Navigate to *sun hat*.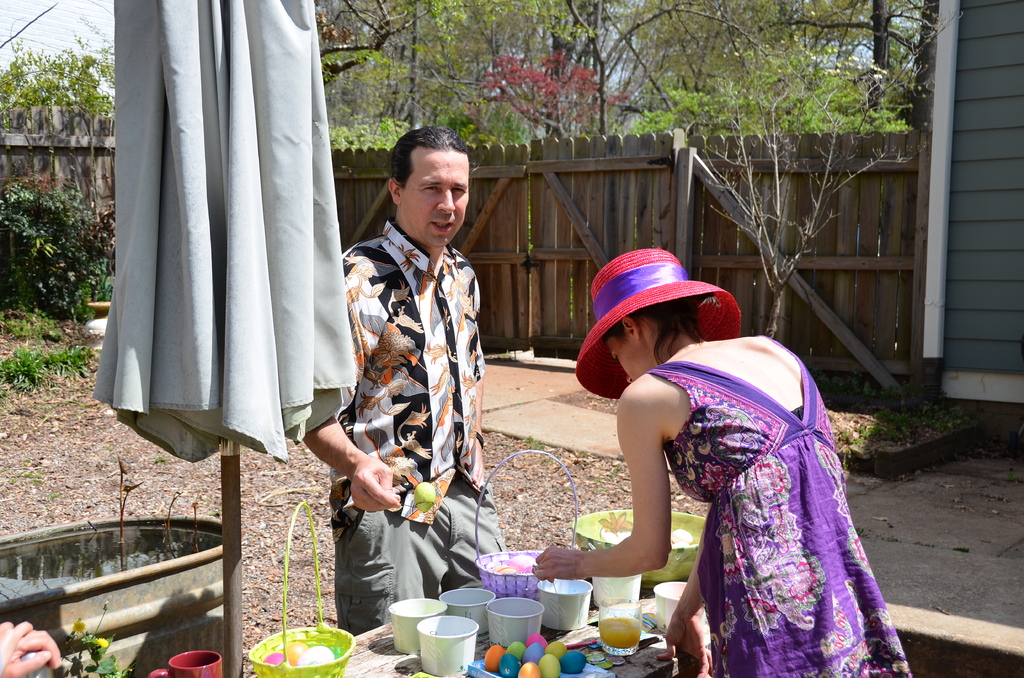
Navigation target: <region>568, 247, 737, 403</region>.
